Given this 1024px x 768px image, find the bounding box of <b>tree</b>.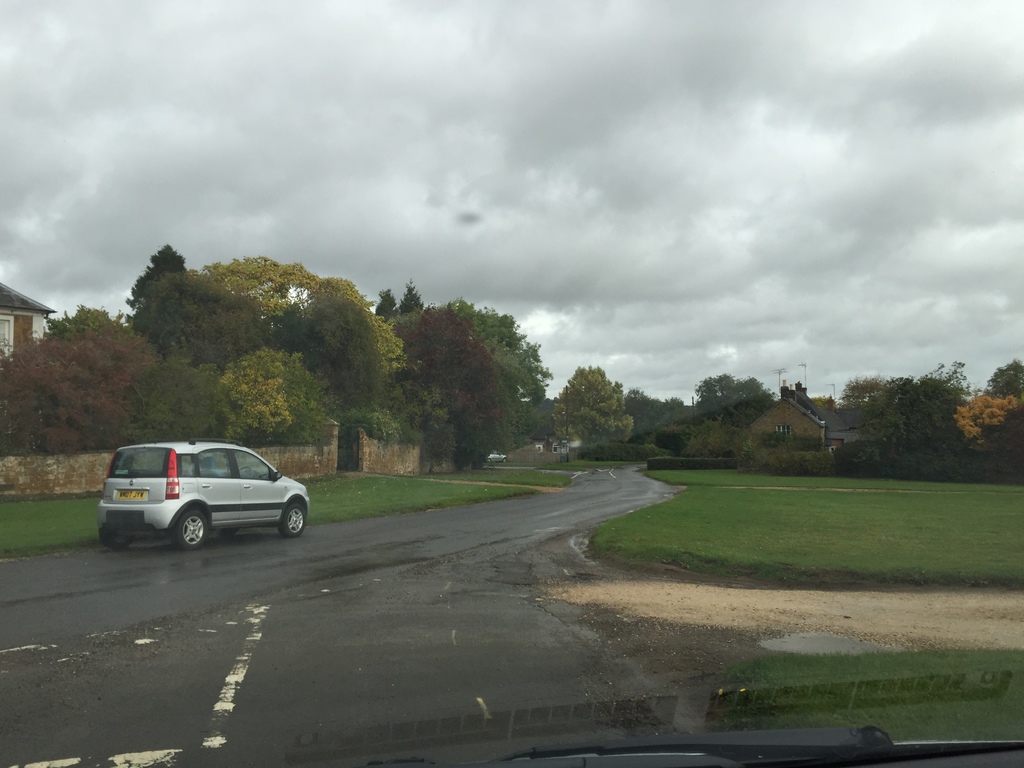
detection(559, 364, 639, 449).
